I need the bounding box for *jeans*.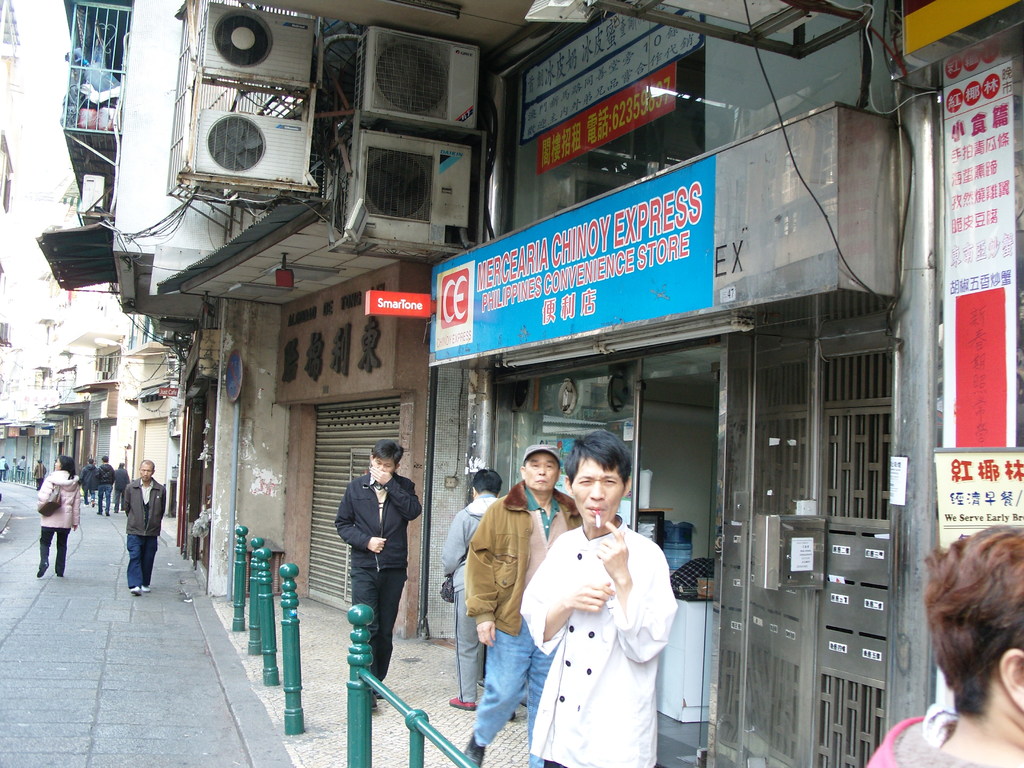
Here it is: Rect(478, 632, 547, 753).
